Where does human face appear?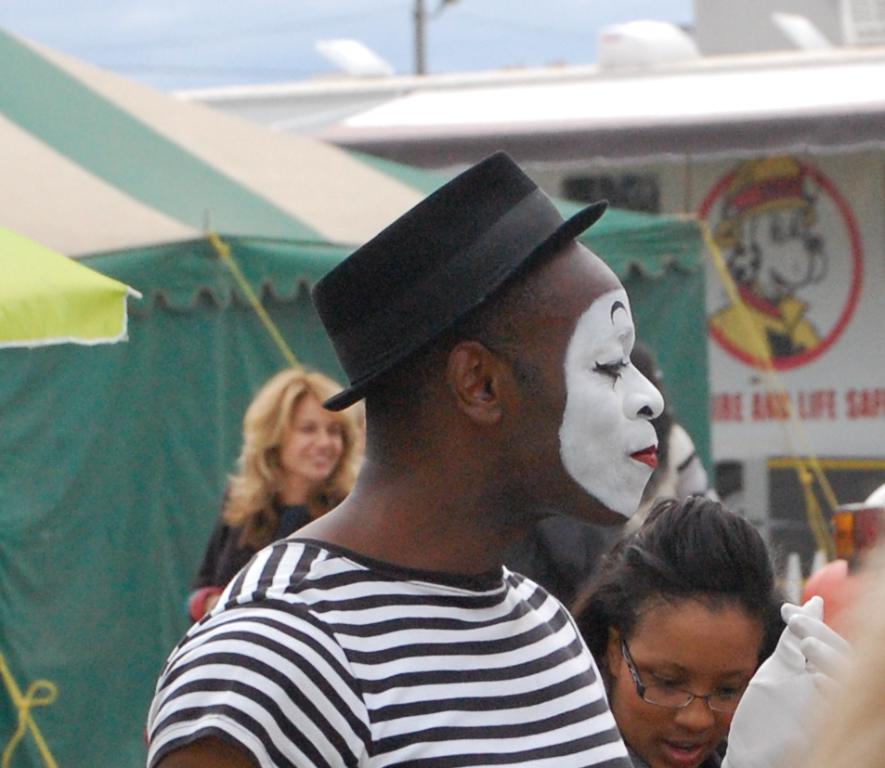
Appears at [491,244,665,531].
